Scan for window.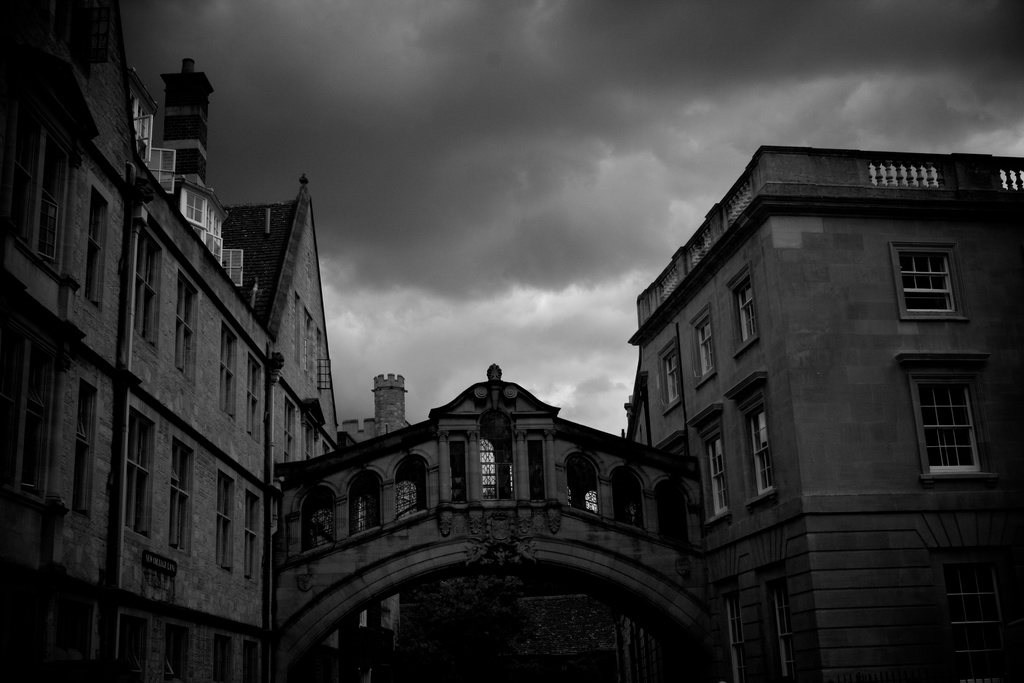
Scan result: bbox=(118, 404, 157, 534).
